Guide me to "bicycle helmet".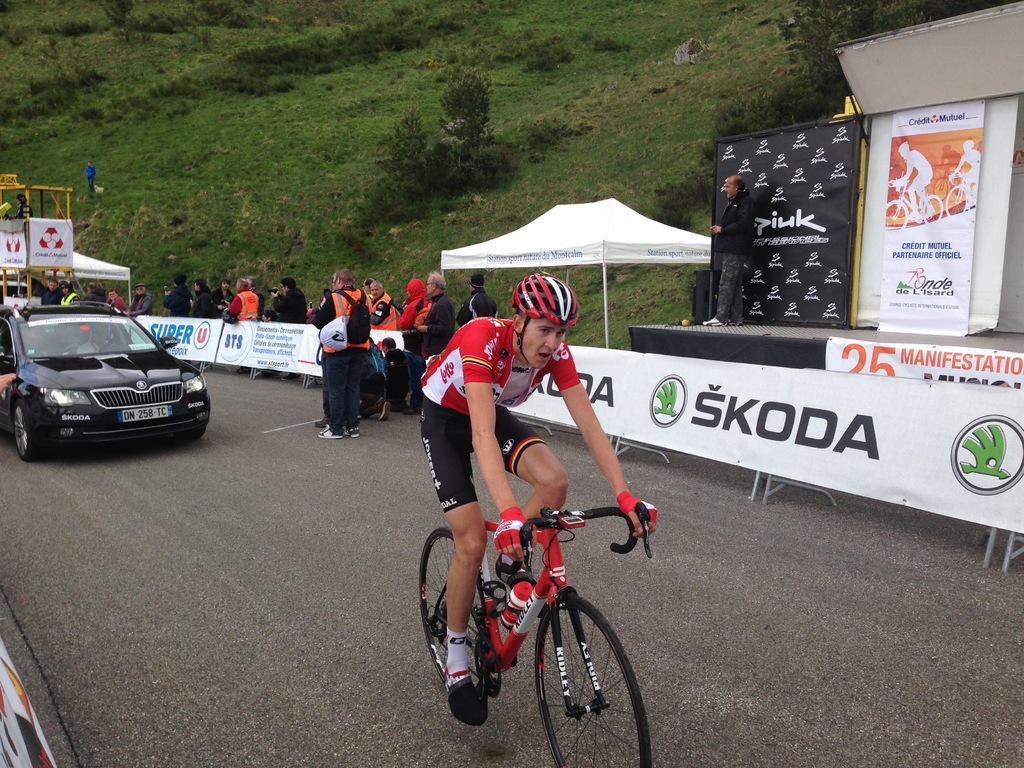
Guidance: locate(512, 276, 573, 377).
